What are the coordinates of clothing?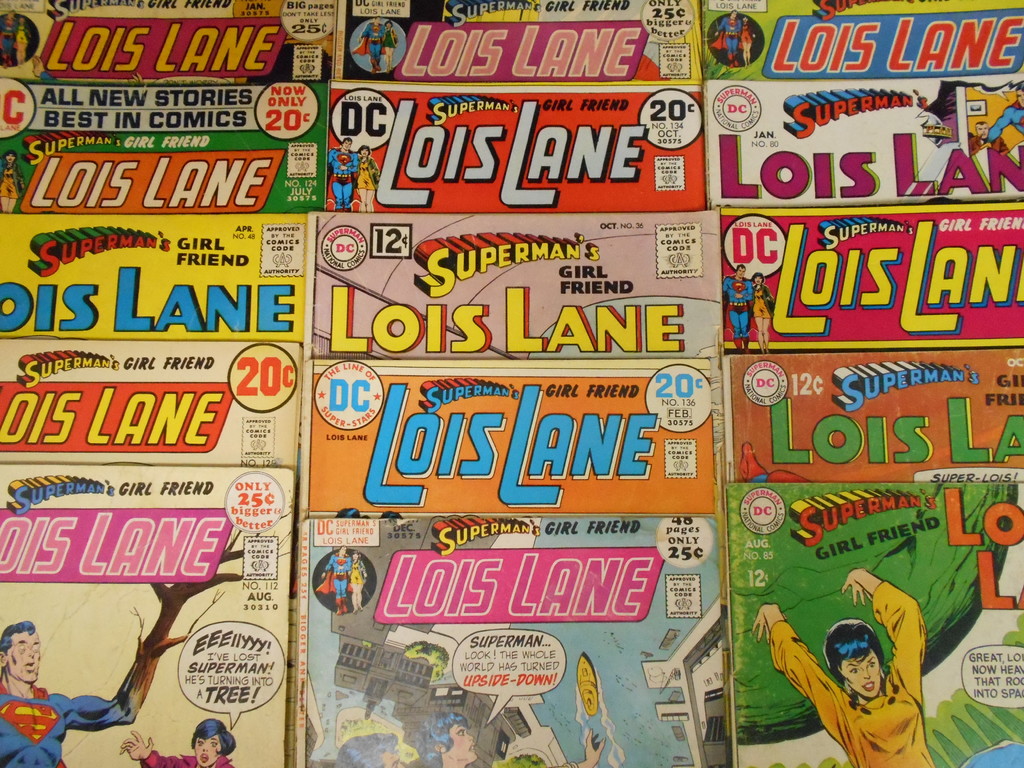
{"x1": 333, "y1": 553, "x2": 350, "y2": 610}.
